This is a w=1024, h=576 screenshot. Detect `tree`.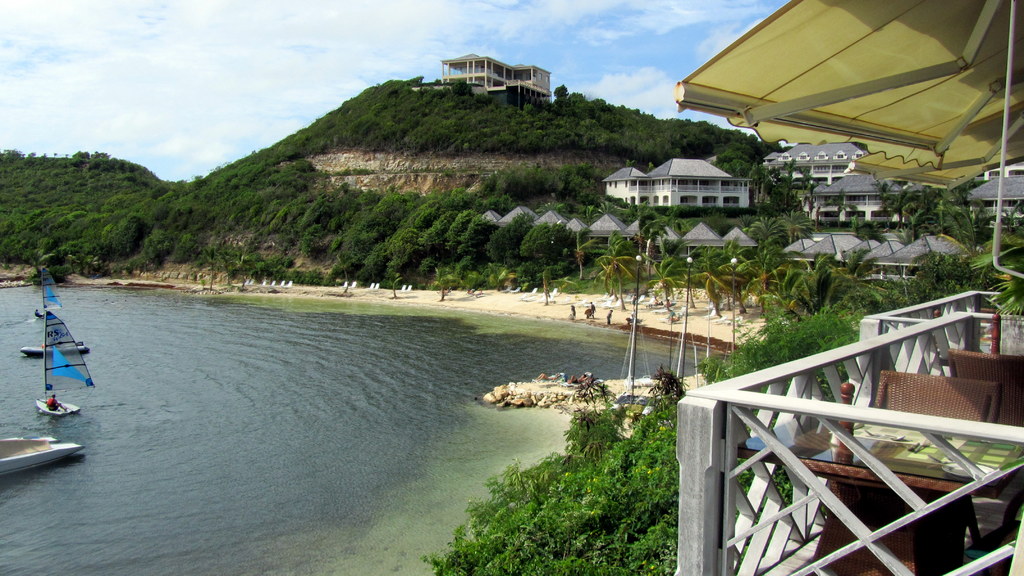
x1=873 y1=181 x2=895 y2=216.
